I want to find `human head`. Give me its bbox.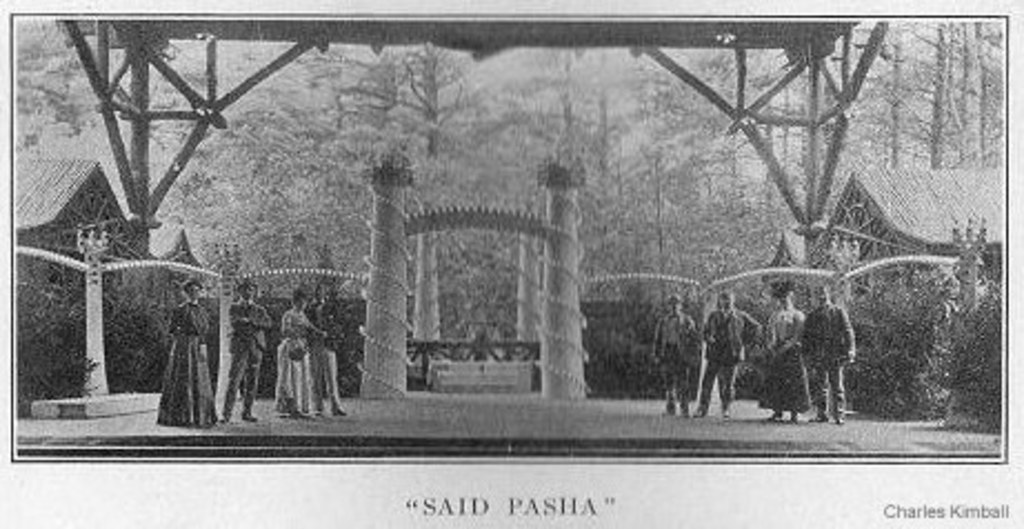
rect(293, 296, 307, 307).
